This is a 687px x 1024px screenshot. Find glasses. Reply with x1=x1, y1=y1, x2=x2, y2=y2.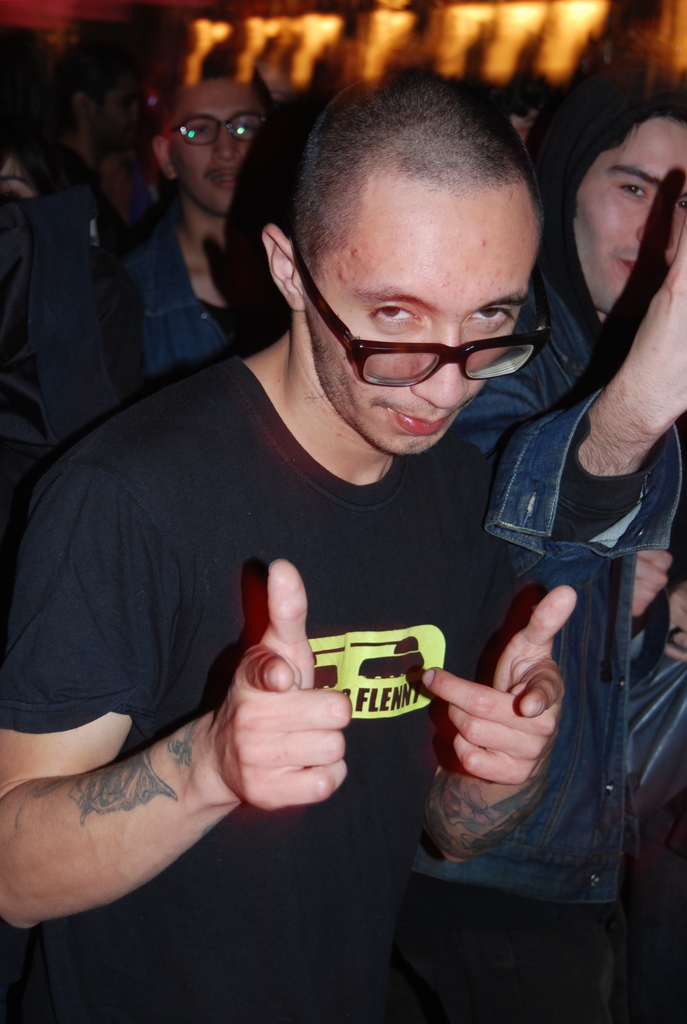
x1=299, y1=283, x2=552, y2=380.
